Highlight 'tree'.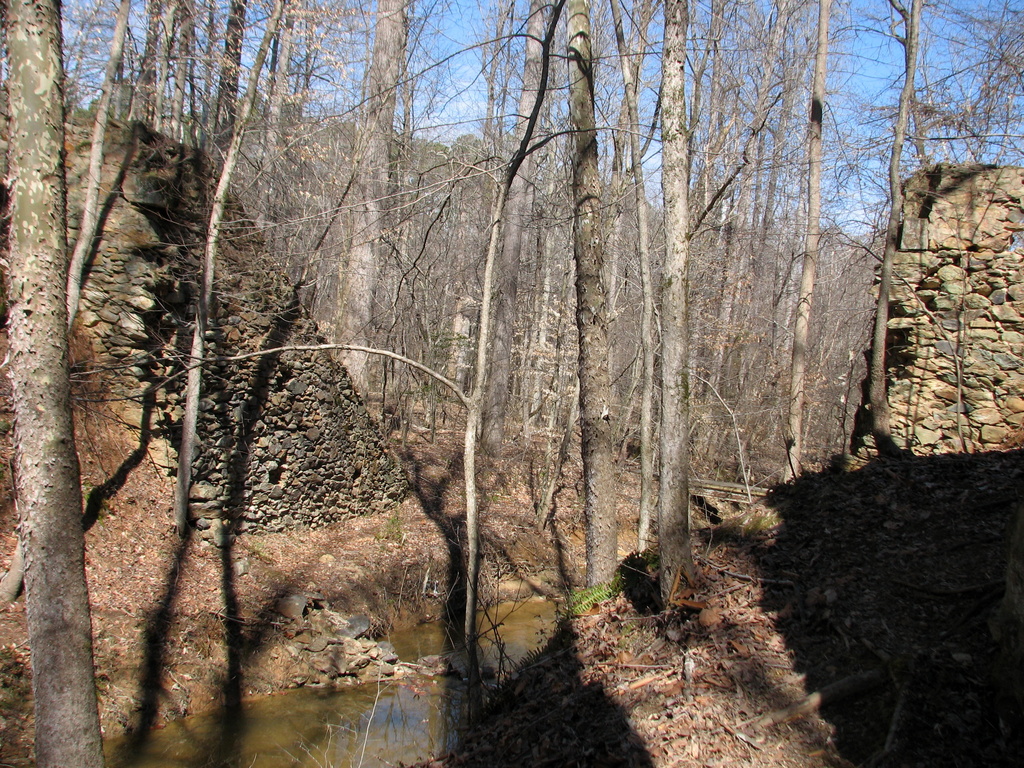
Highlighted region: [0,0,100,767].
